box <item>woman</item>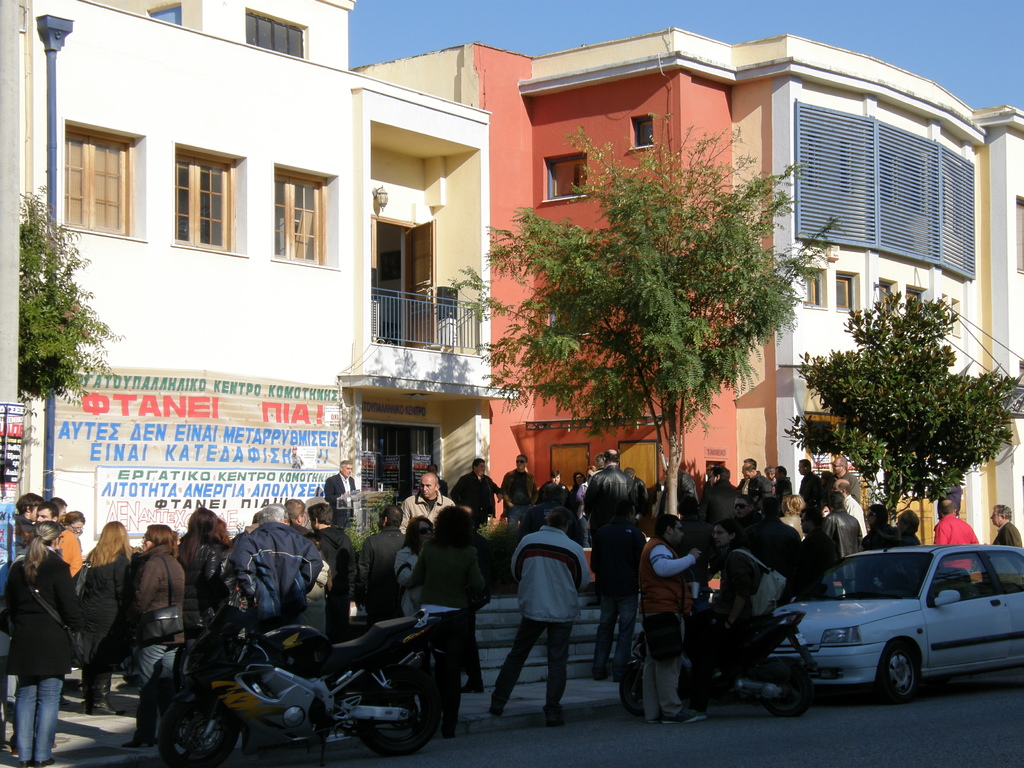
[x1=116, y1=522, x2=189, y2=752]
